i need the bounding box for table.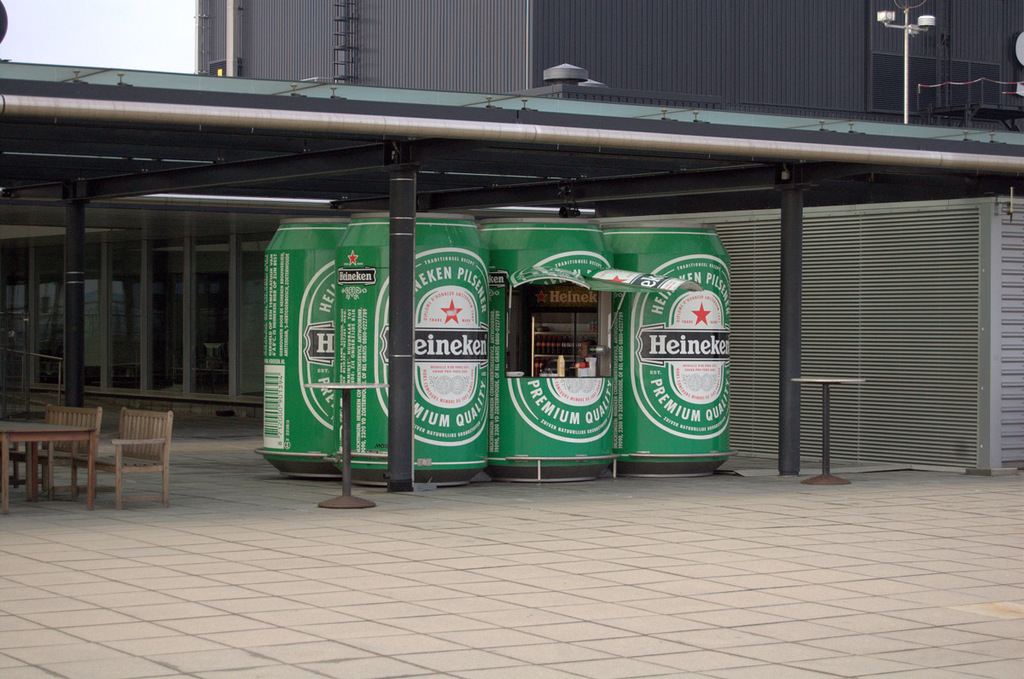
Here it is: 305 377 386 507.
